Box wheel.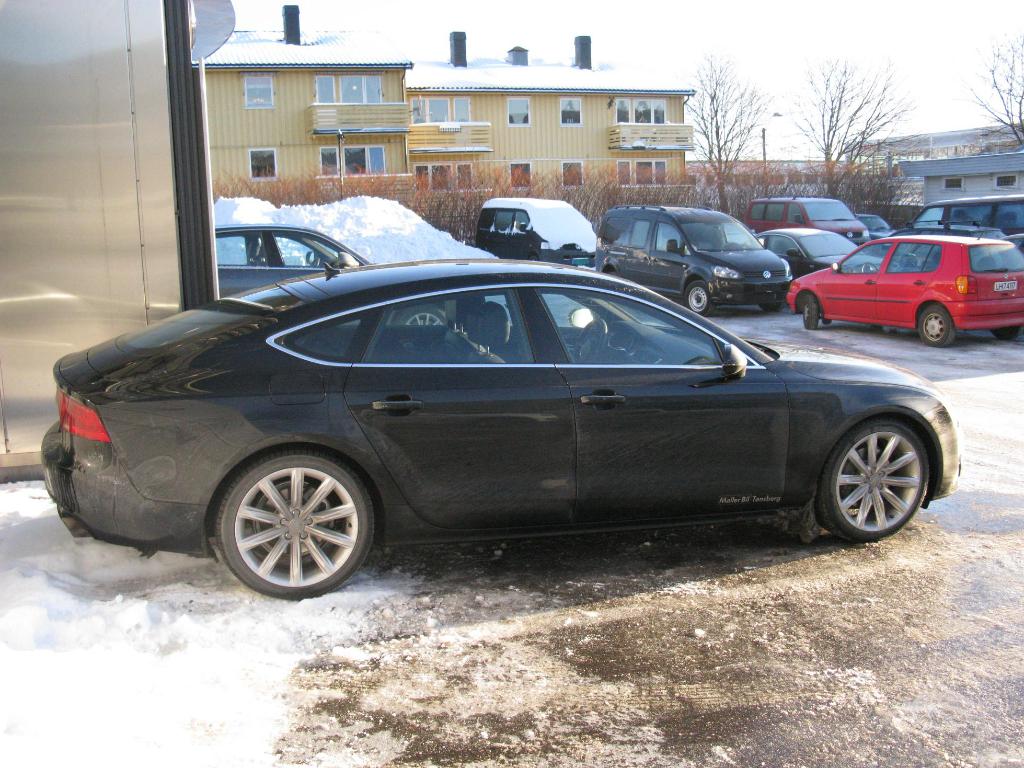
Rect(573, 317, 604, 357).
